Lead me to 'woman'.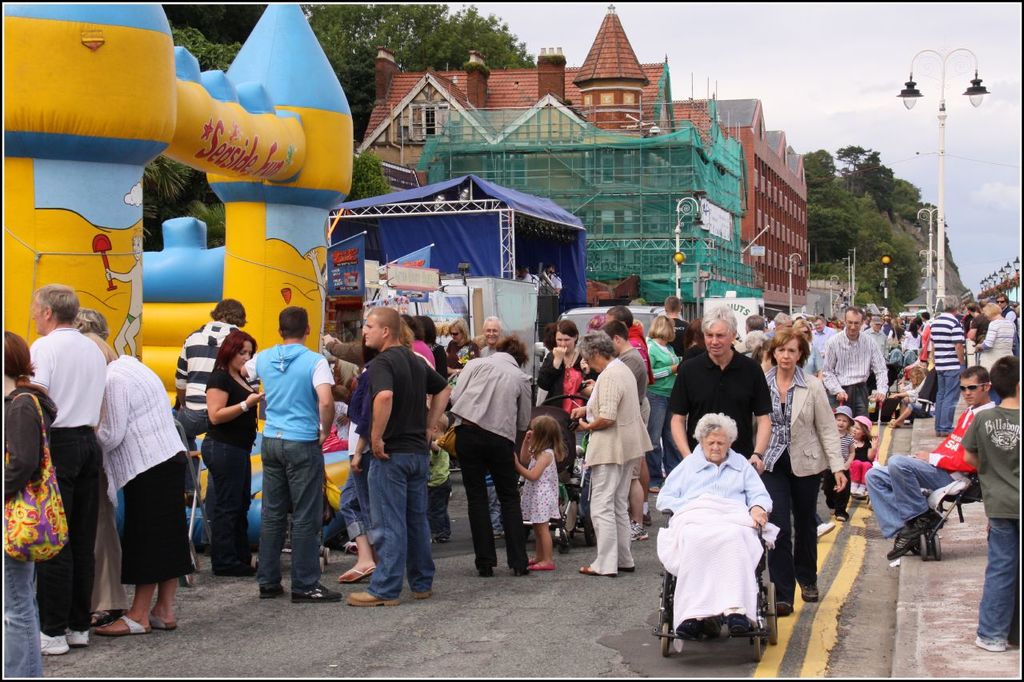
Lead to [573, 329, 650, 575].
